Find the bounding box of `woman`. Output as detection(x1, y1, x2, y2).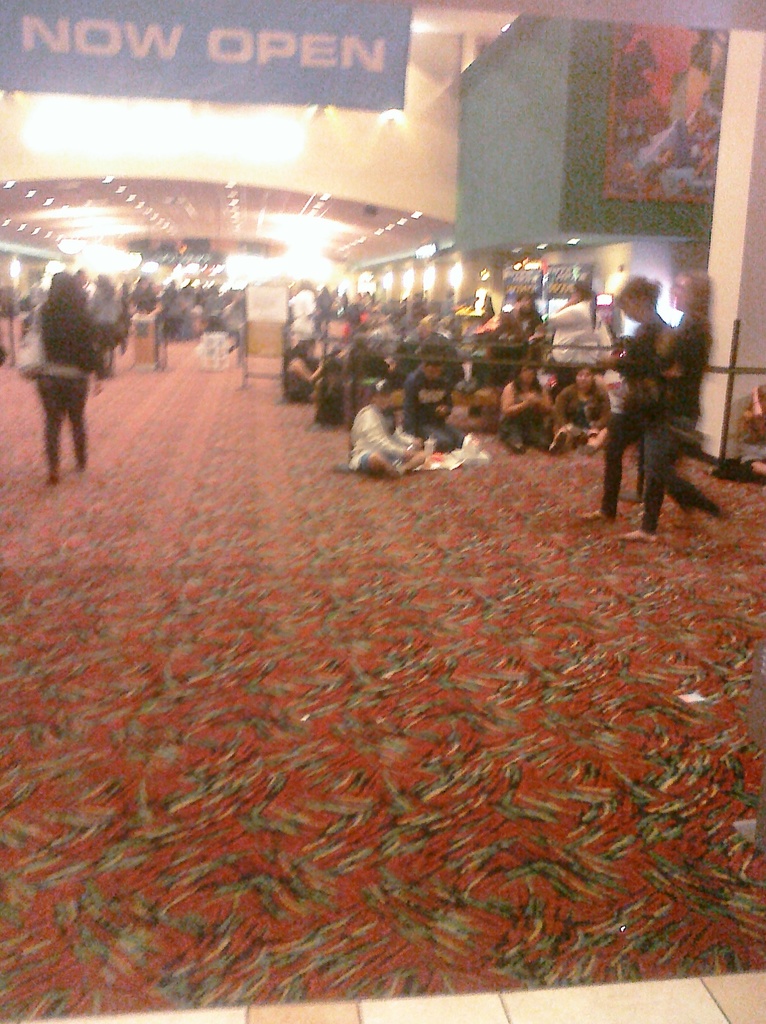
detection(496, 362, 565, 456).
